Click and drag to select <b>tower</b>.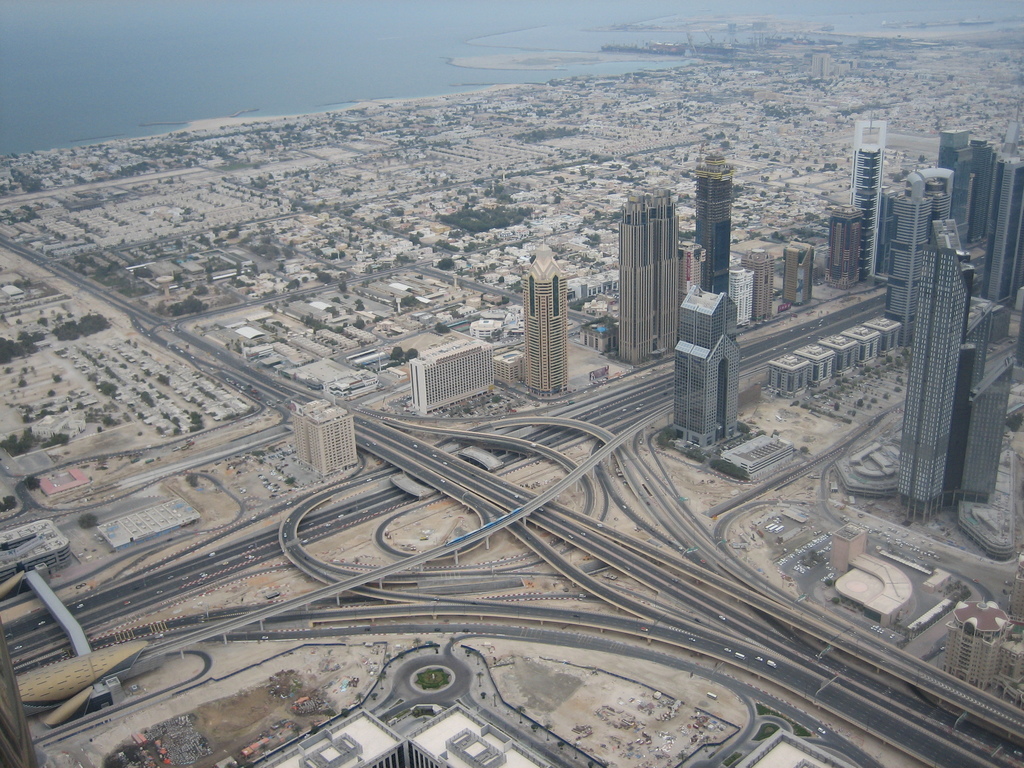
Selection: region(617, 188, 678, 365).
